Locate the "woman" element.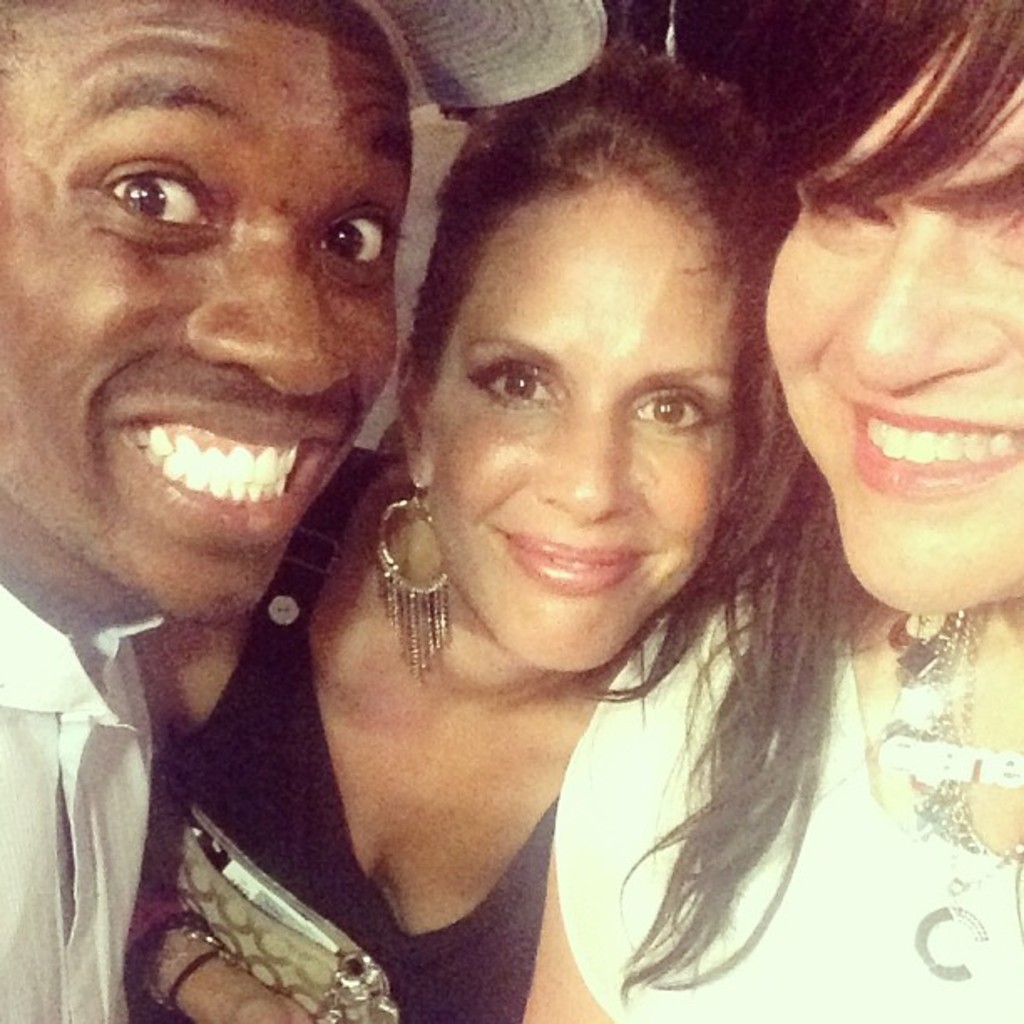
Element bbox: 514 0 1022 1021.
